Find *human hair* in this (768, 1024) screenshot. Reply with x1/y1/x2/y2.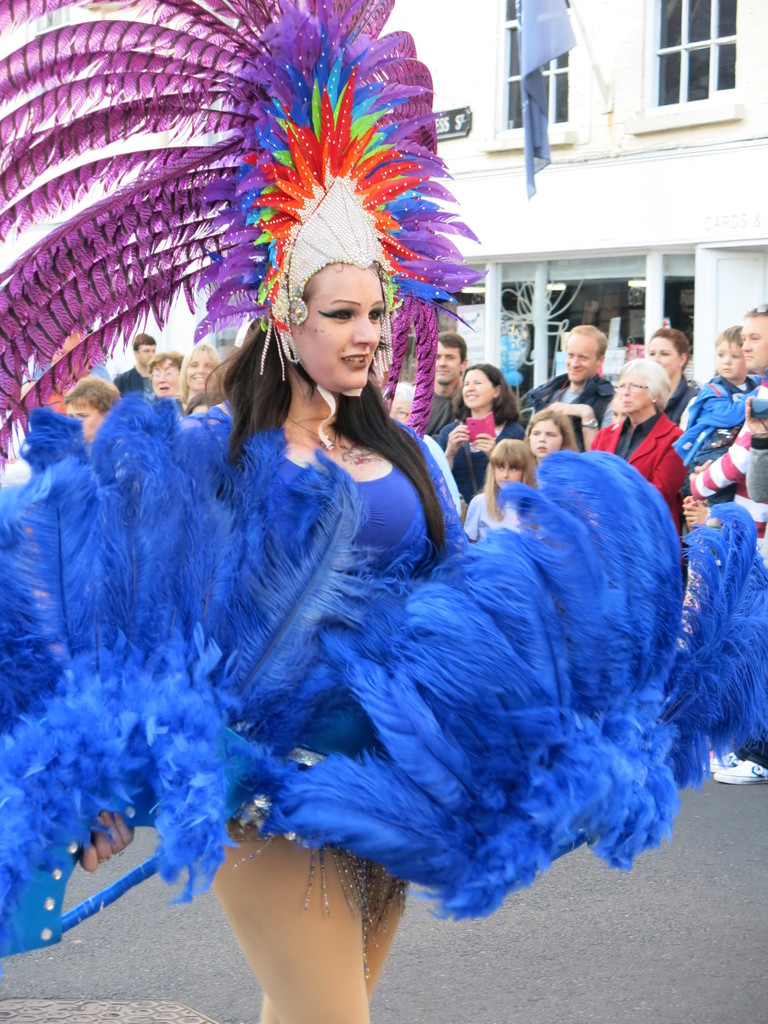
438/333/466/376.
